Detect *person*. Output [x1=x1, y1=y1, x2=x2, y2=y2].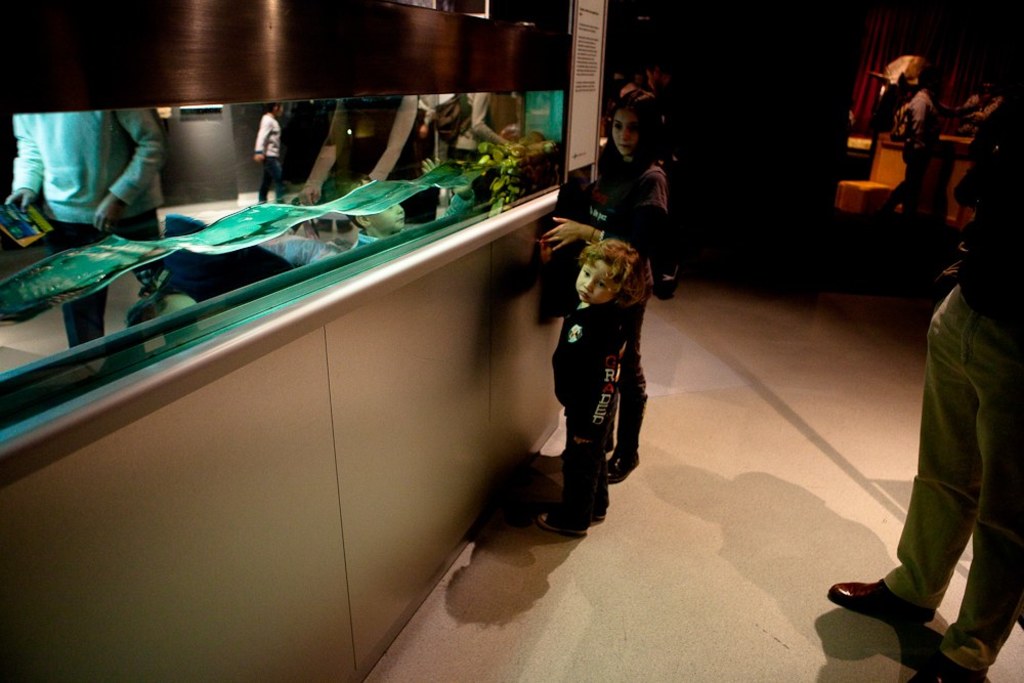
[x1=542, y1=87, x2=679, y2=478].
